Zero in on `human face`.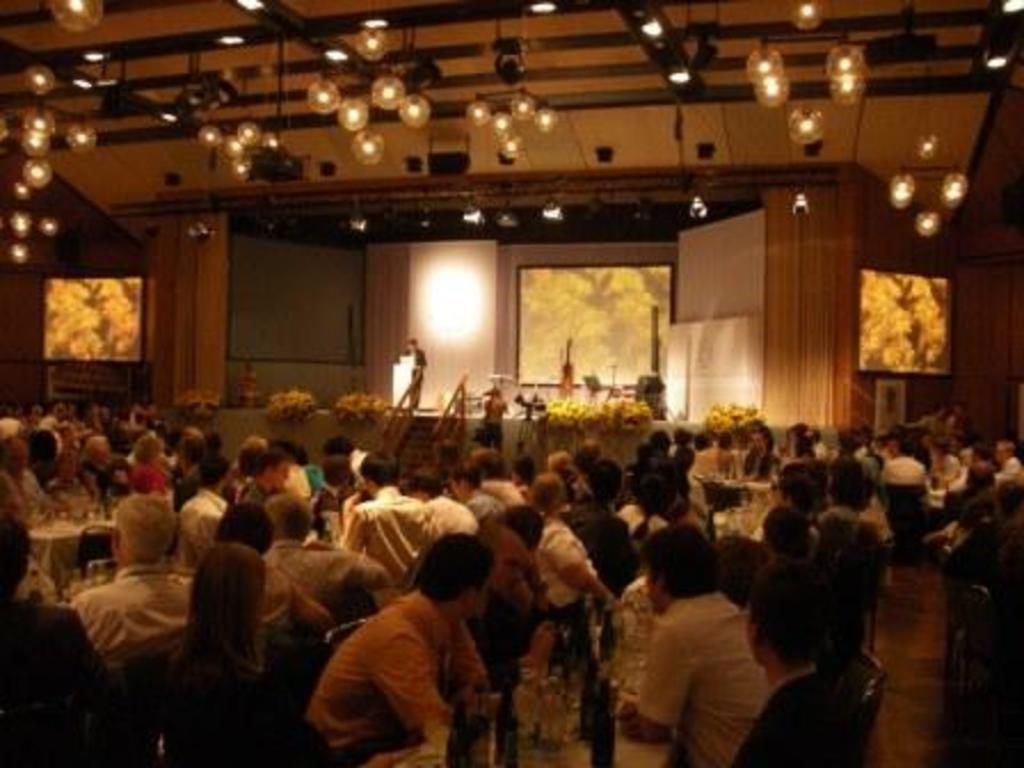
Zeroed in: <region>471, 576, 489, 619</region>.
